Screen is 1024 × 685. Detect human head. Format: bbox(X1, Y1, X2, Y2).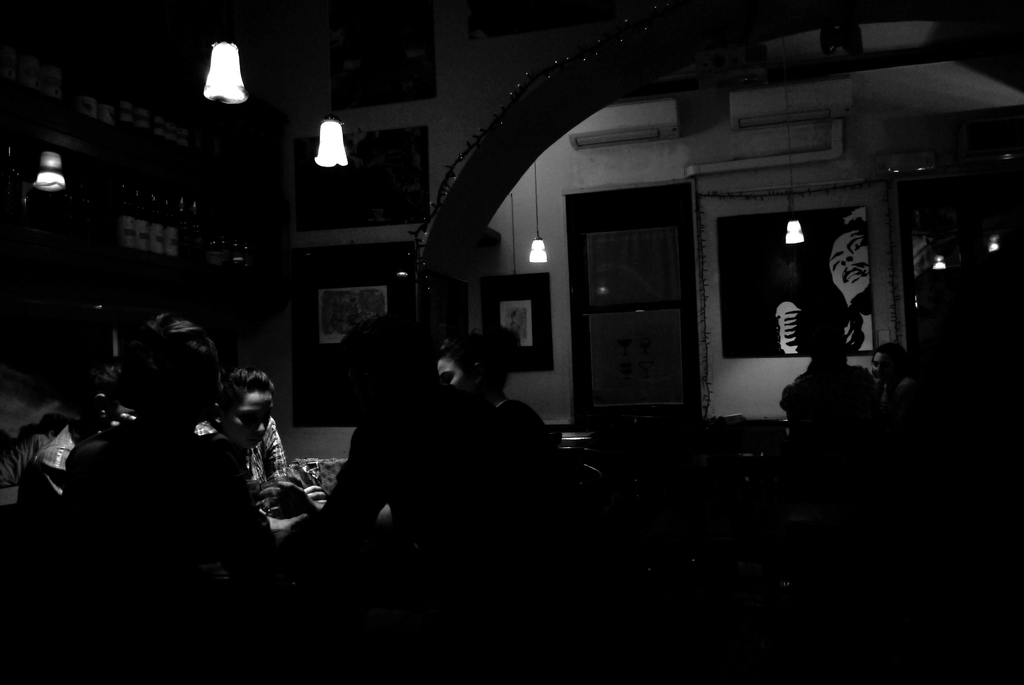
bbox(828, 230, 880, 308).
